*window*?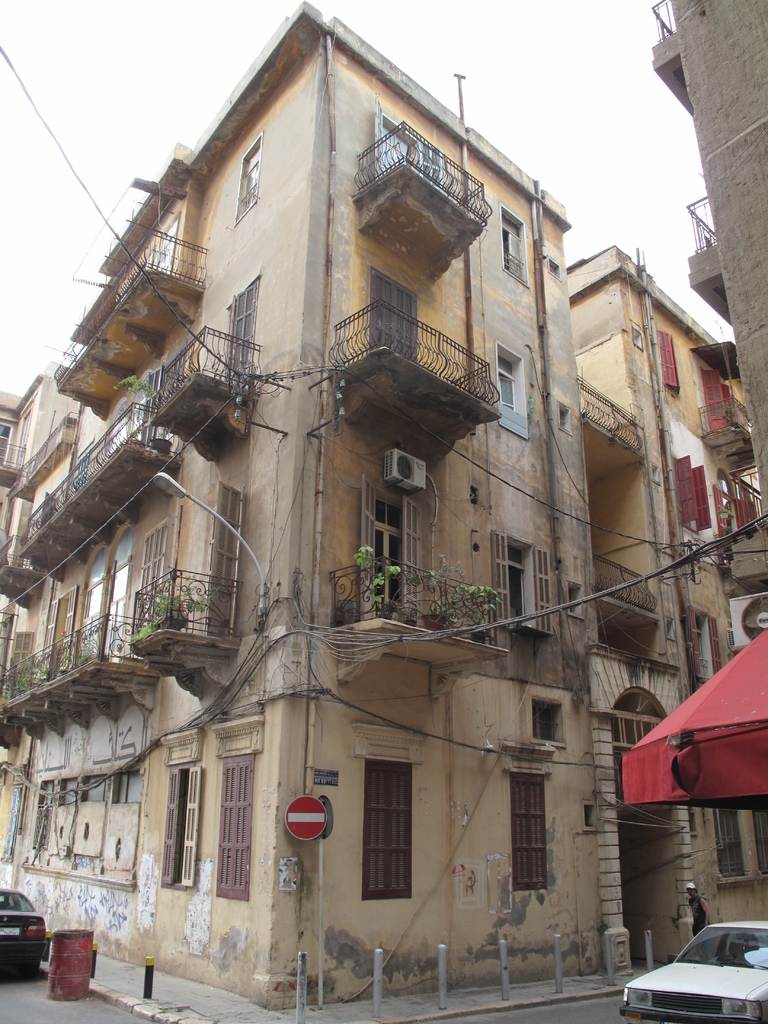
756 813 767 869
